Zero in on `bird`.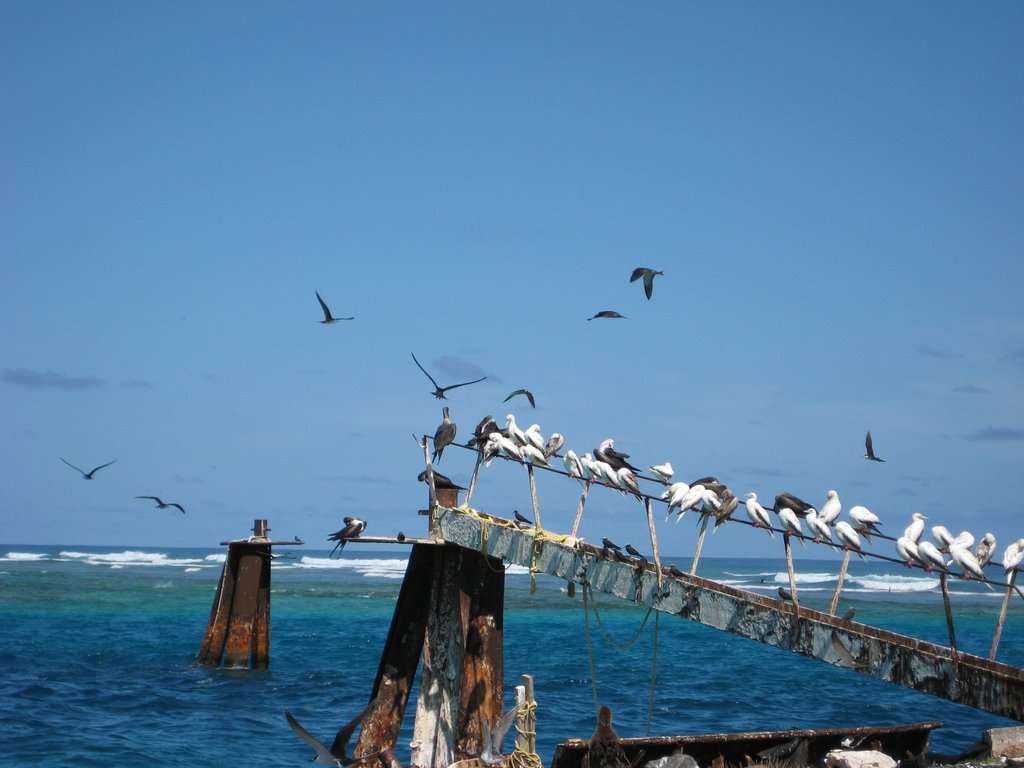
Zeroed in: (545, 431, 565, 462).
